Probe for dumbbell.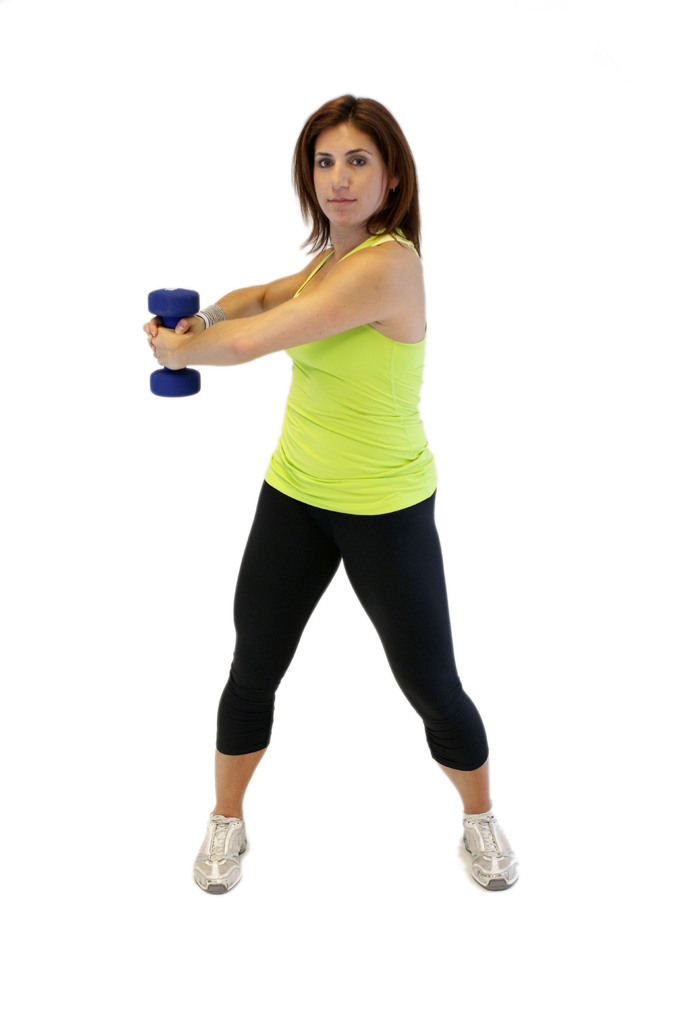
Probe result: (x1=146, y1=282, x2=199, y2=400).
